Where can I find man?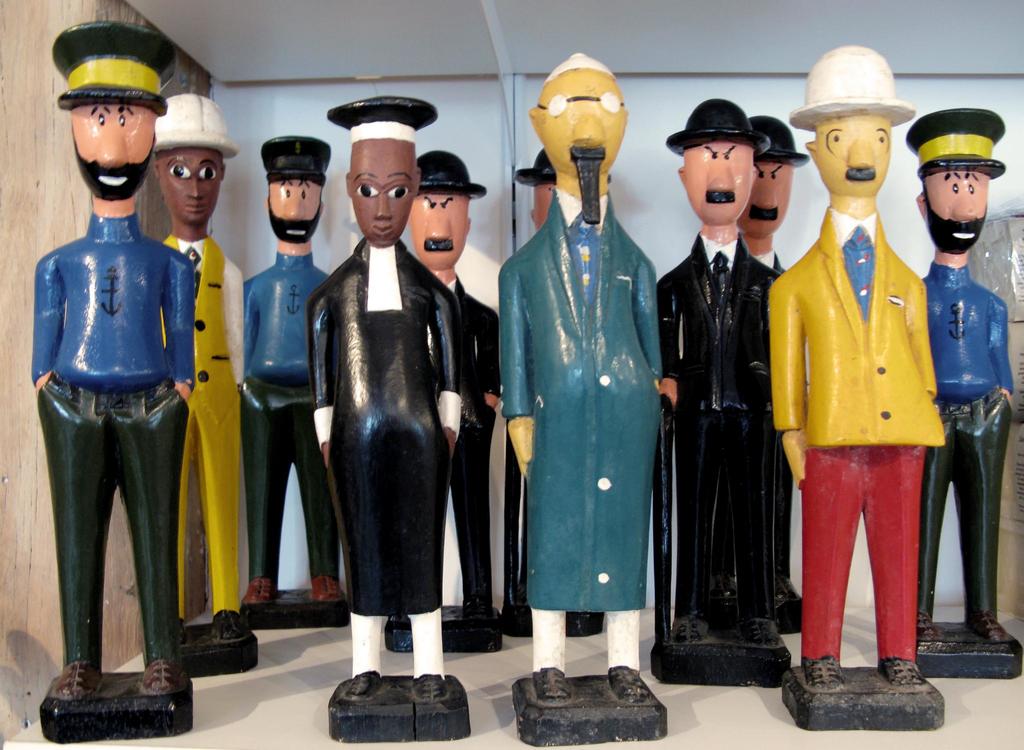
You can find it at <region>391, 147, 504, 625</region>.
